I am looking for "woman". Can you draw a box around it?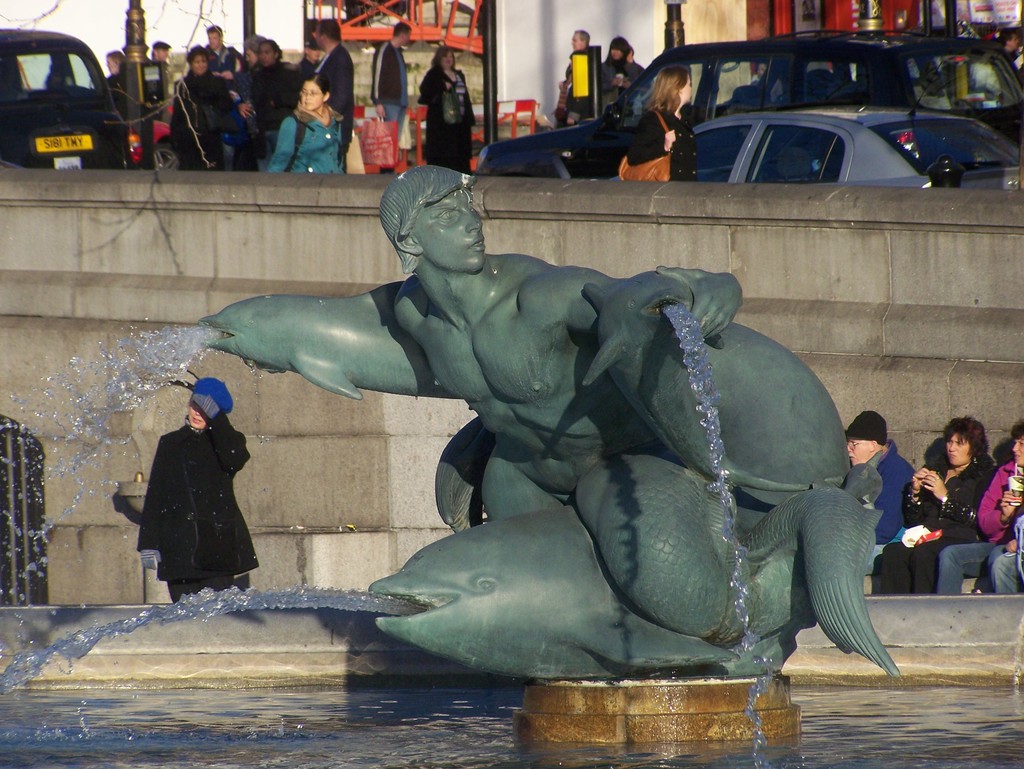
Sure, the bounding box is region(236, 29, 270, 116).
